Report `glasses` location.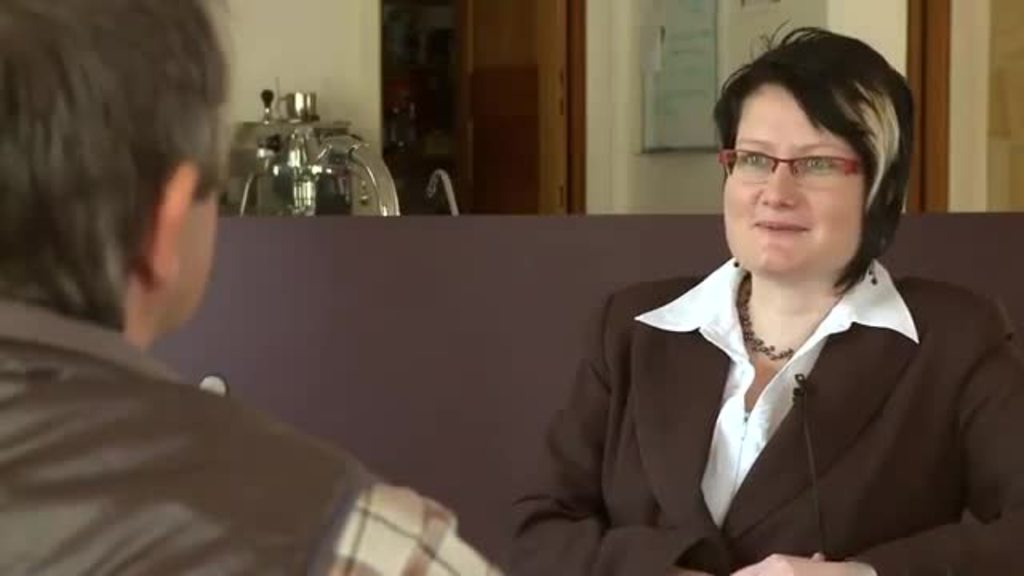
Report: Rect(725, 134, 898, 192).
